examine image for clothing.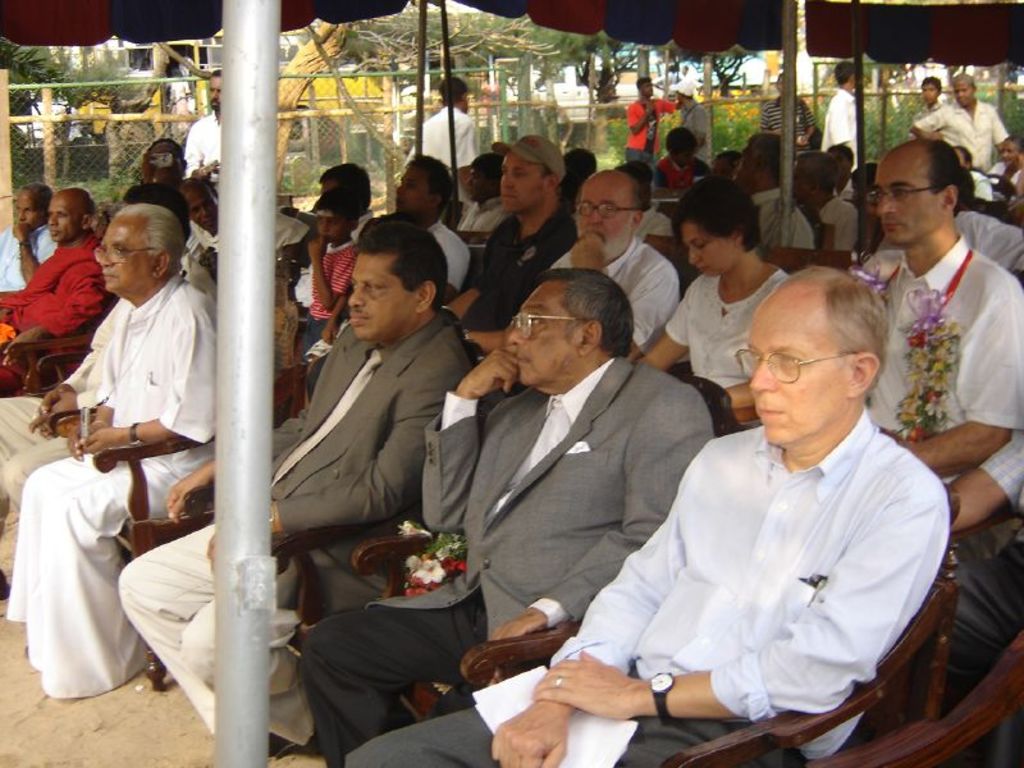
Examination result: 353 653 804 767.
